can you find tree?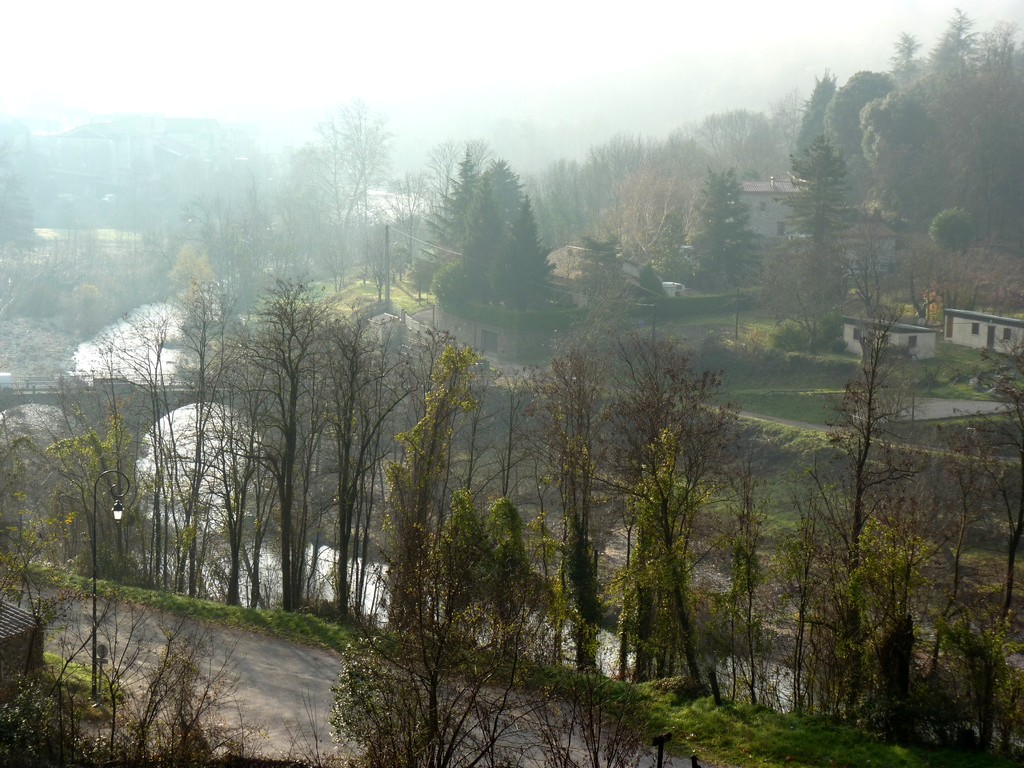
Yes, bounding box: bbox(294, 305, 399, 622).
